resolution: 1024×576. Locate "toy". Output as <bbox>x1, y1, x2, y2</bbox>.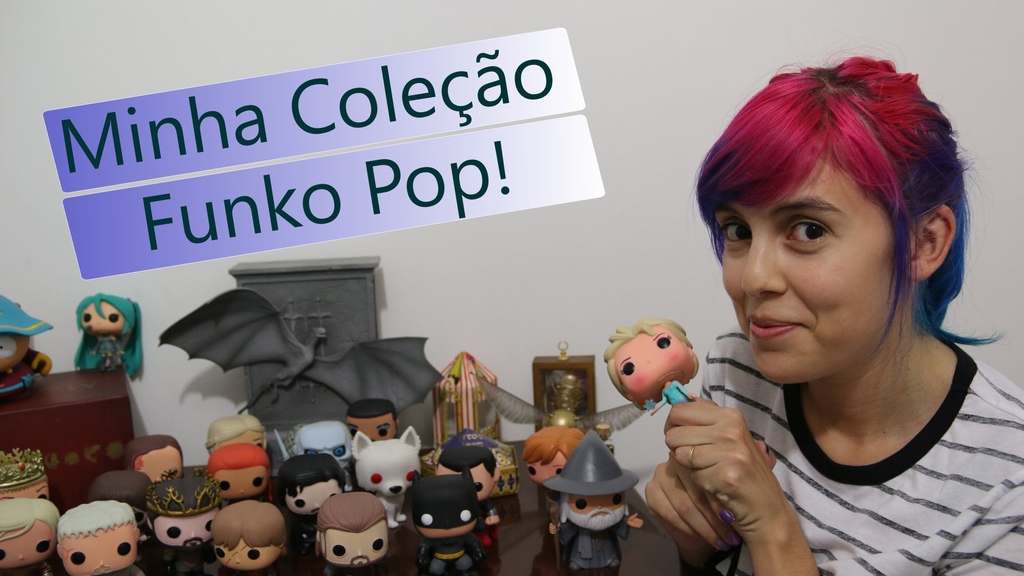
<bbox>0, 291, 63, 396</bbox>.
